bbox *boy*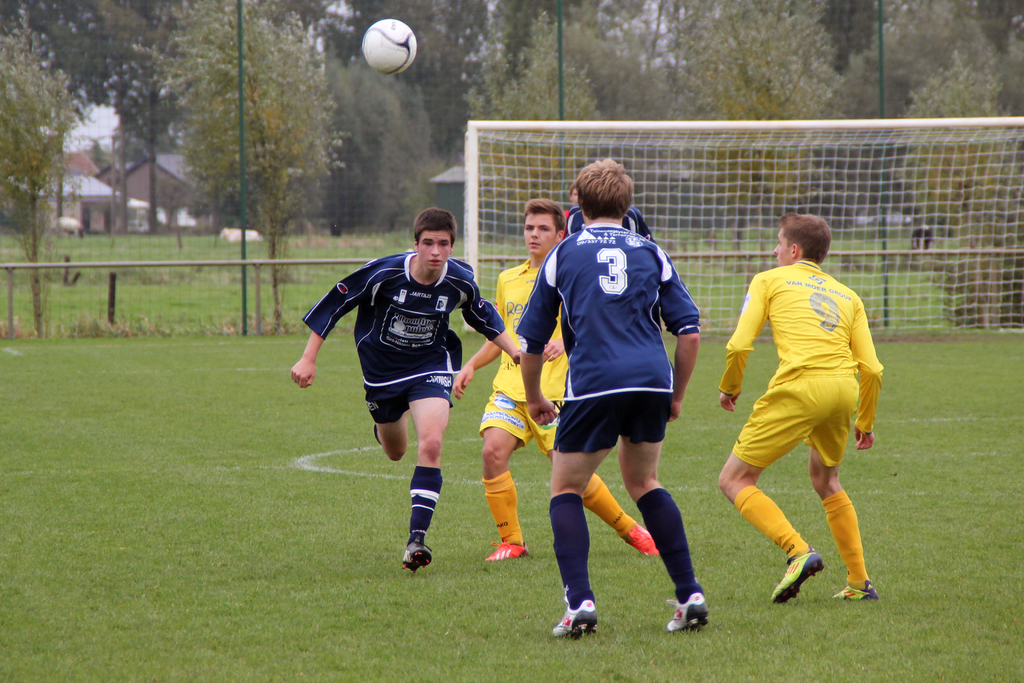
x1=456, y1=199, x2=660, y2=559
